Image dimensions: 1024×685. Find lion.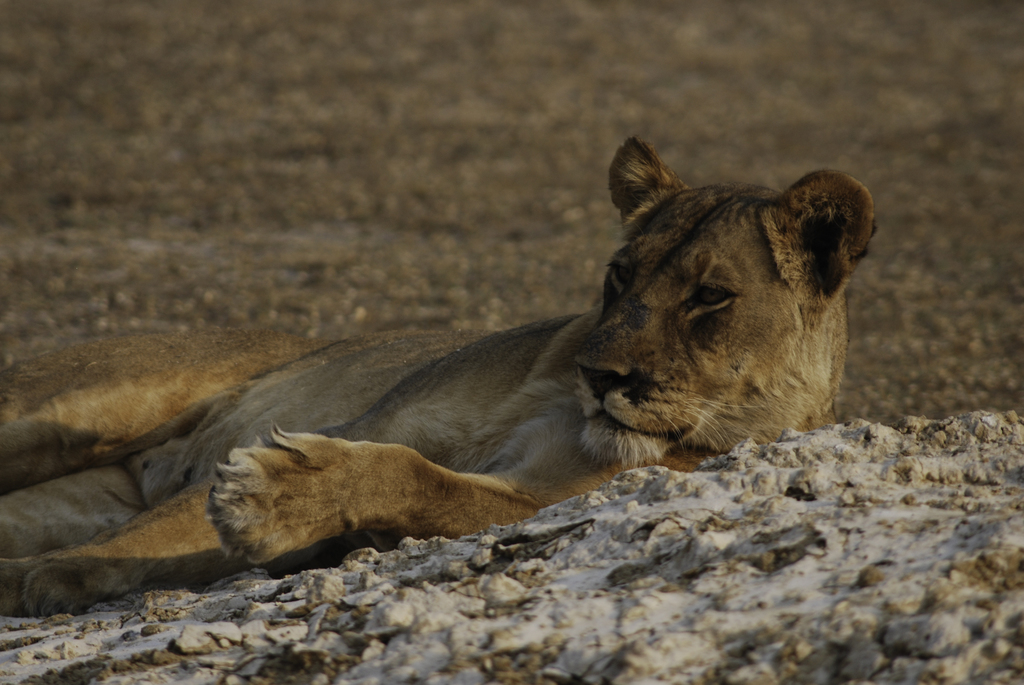
{"x1": 0, "y1": 136, "x2": 883, "y2": 631}.
